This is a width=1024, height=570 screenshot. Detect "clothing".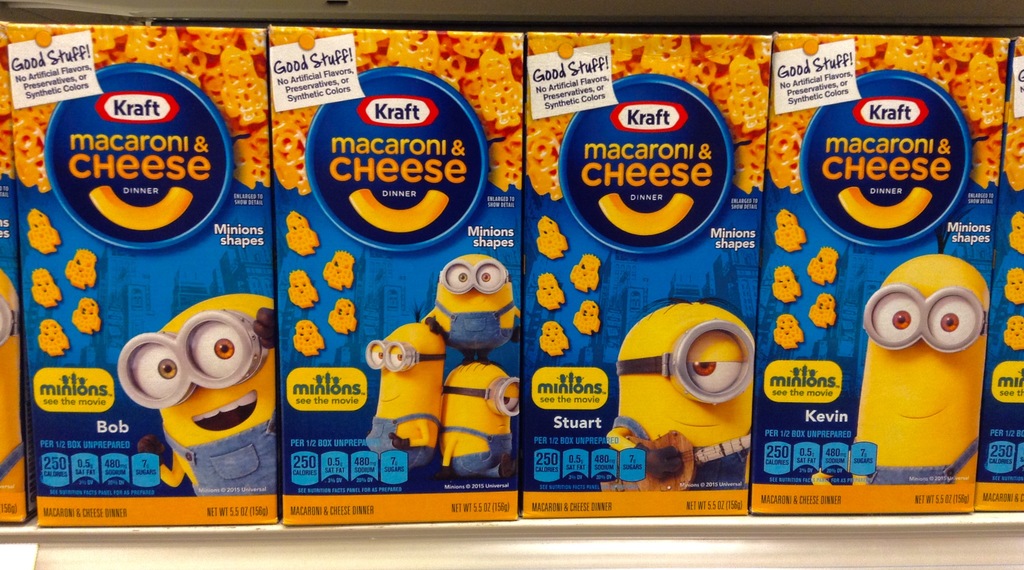
l=433, t=296, r=516, b=357.
